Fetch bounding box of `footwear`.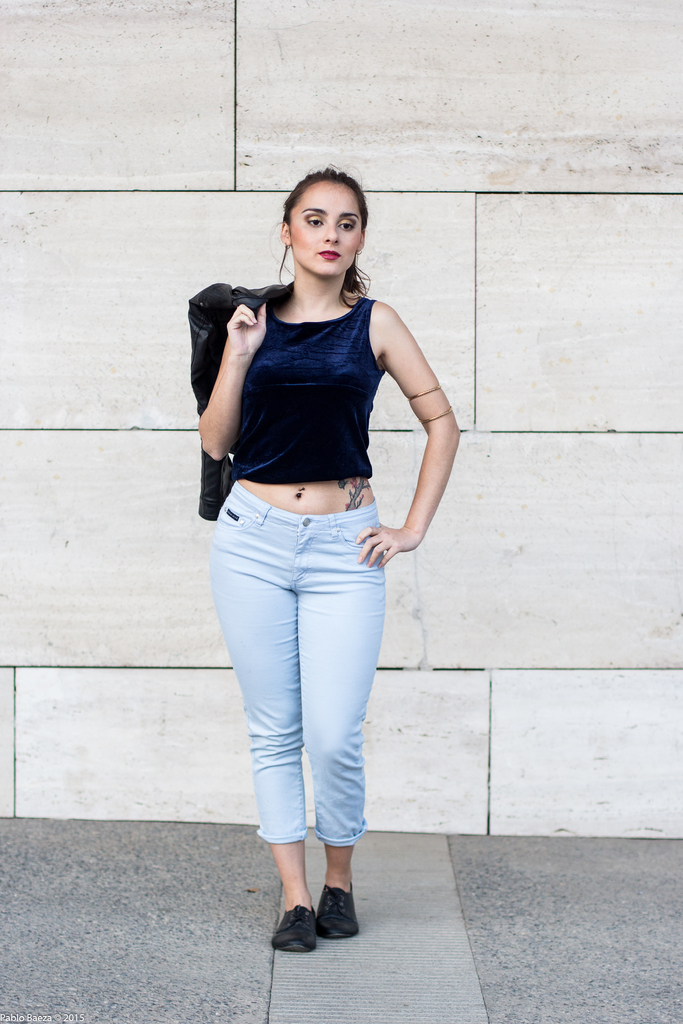
Bbox: [259,876,358,966].
